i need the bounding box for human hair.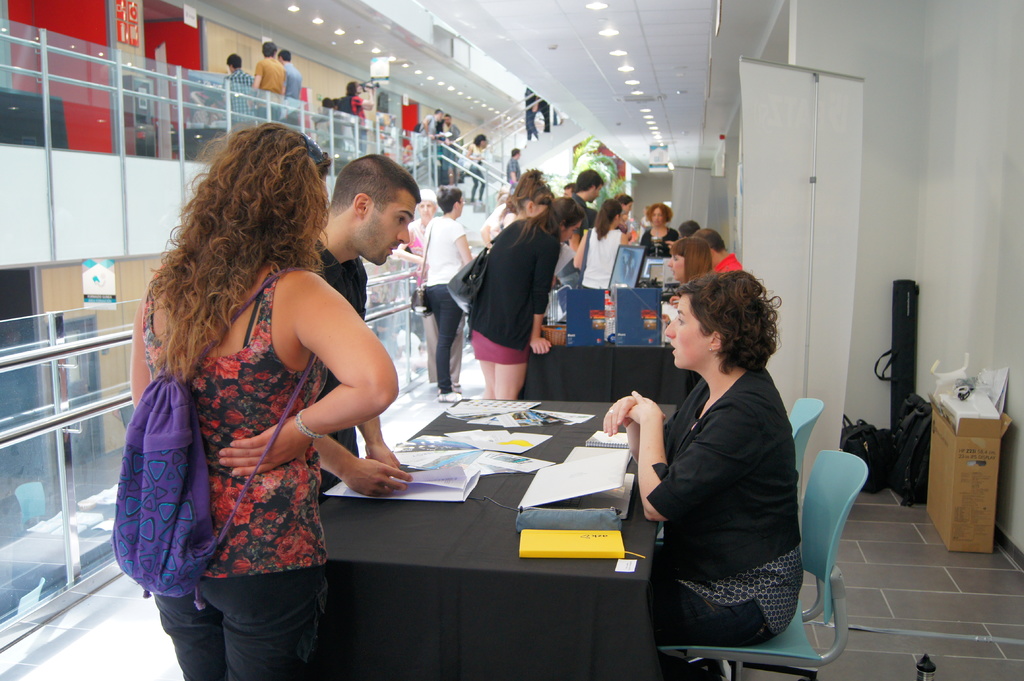
Here it is: (x1=671, y1=235, x2=714, y2=284).
